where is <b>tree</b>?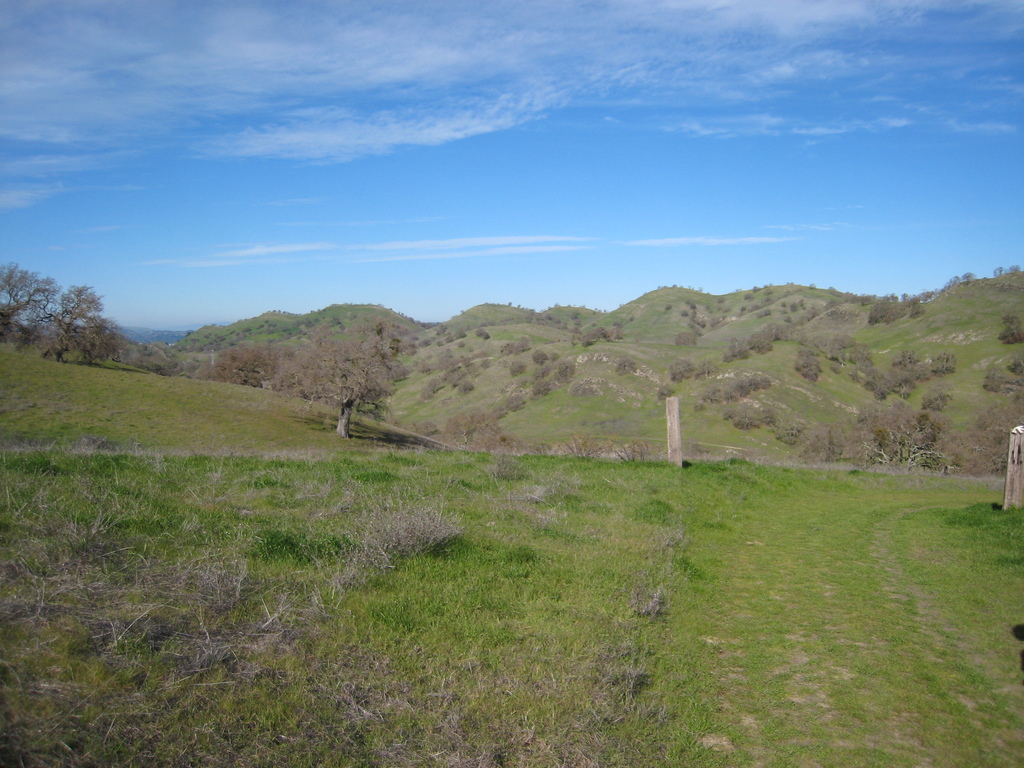
[992,262,1006,279].
